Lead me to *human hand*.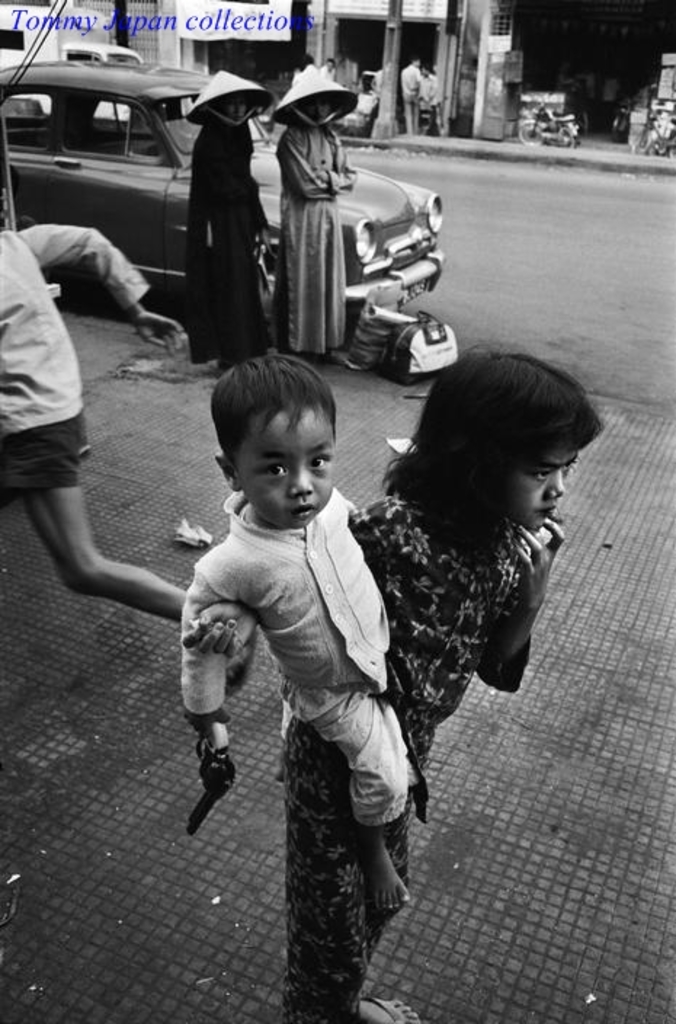
Lead to x1=193 y1=720 x2=228 y2=768.
